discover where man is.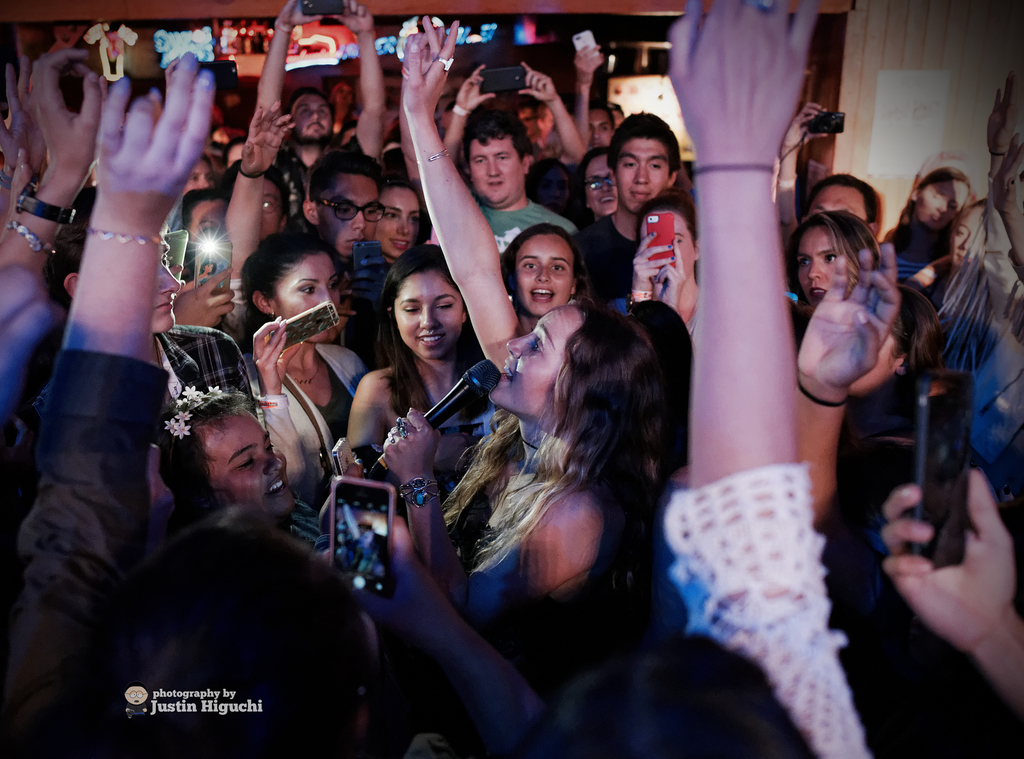
Discovered at region(454, 104, 586, 265).
